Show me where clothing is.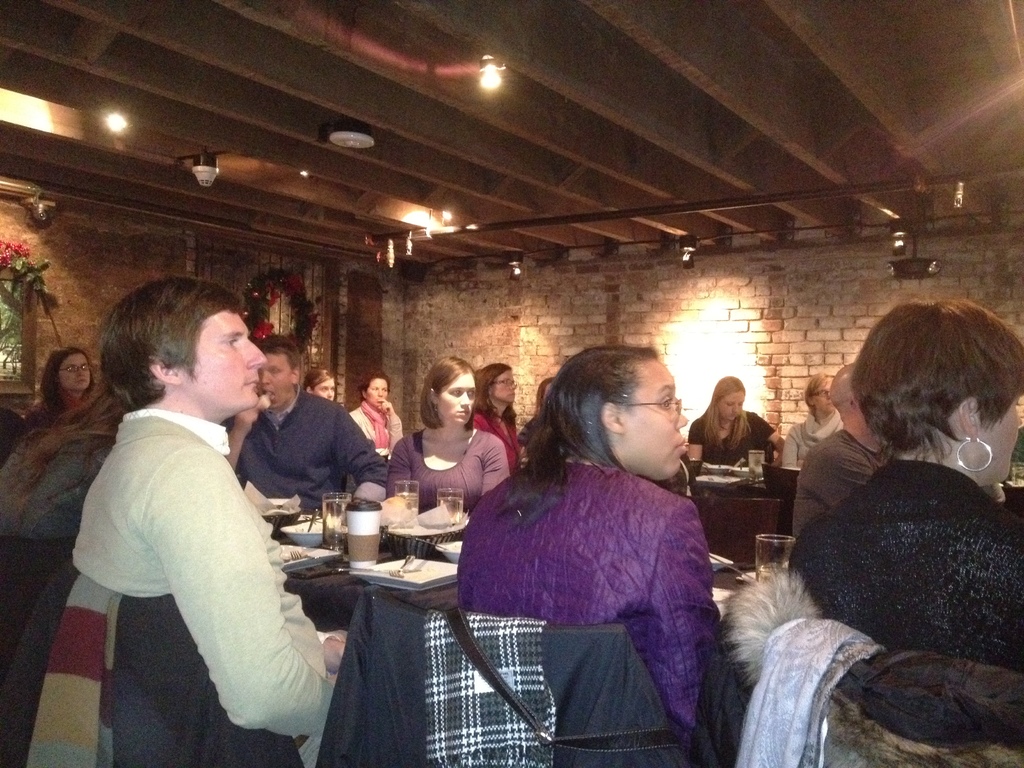
clothing is at (684, 410, 774, 471).
